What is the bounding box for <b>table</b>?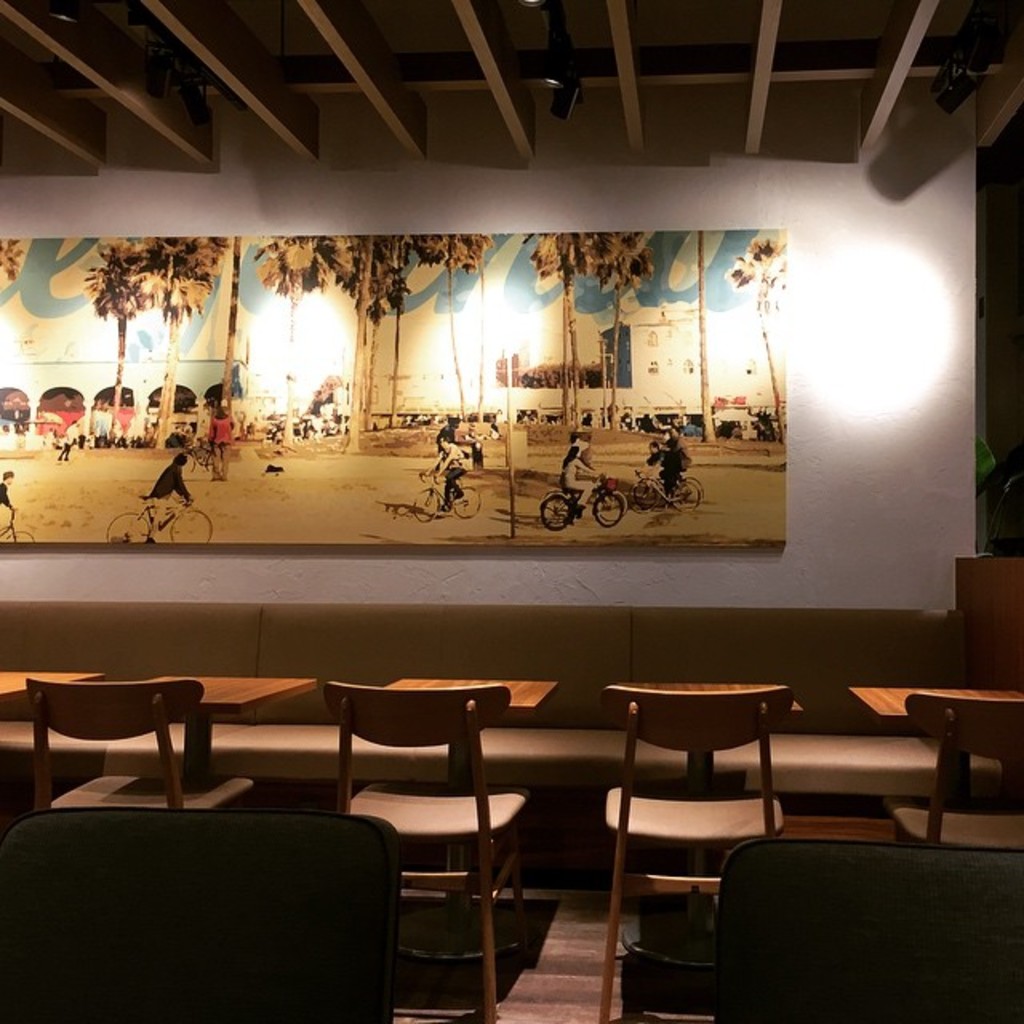
[144,674,317,789].
